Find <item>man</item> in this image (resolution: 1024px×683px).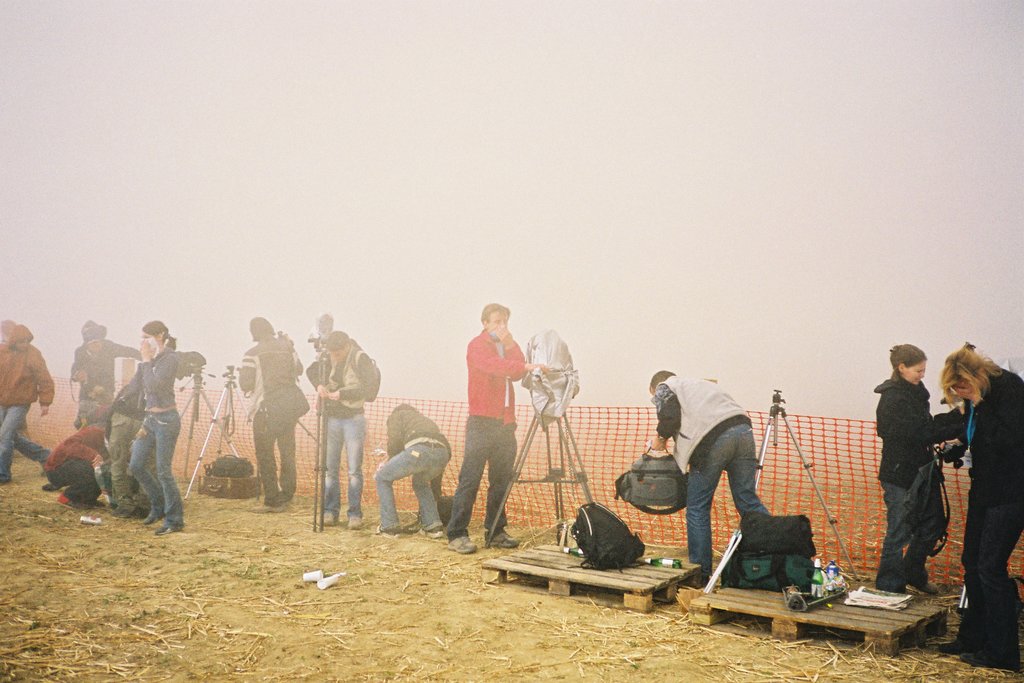
box(234, 310, 306, 515).
